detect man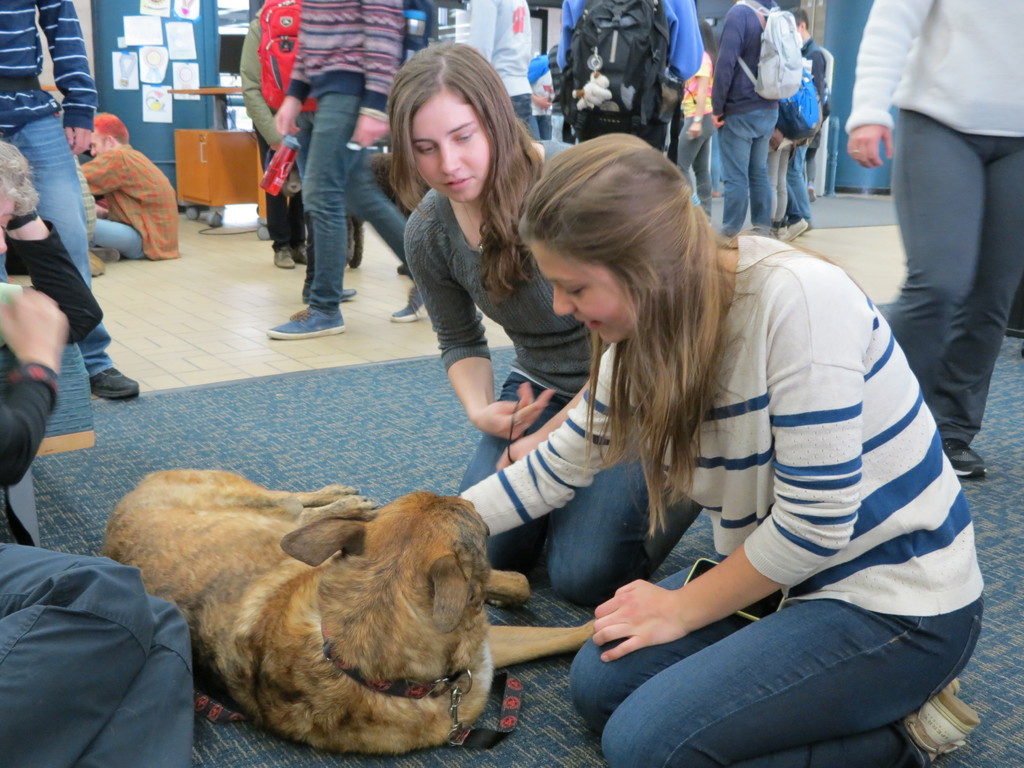
BBox(794, 4, 821, 228)
